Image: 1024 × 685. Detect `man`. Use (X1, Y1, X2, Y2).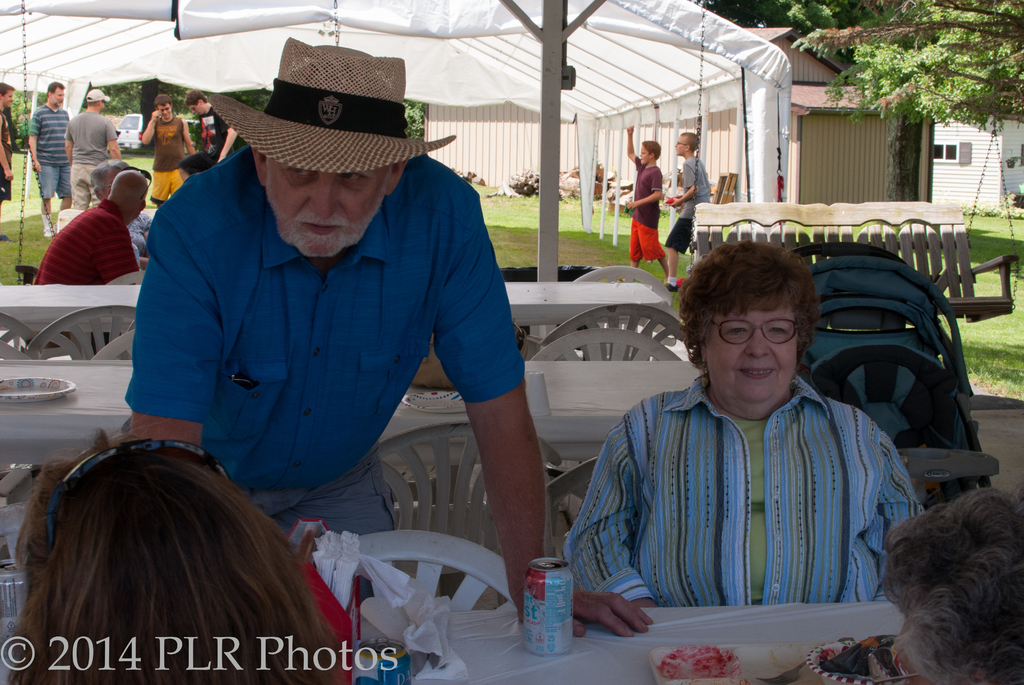
(33, 169, 150, 347).
